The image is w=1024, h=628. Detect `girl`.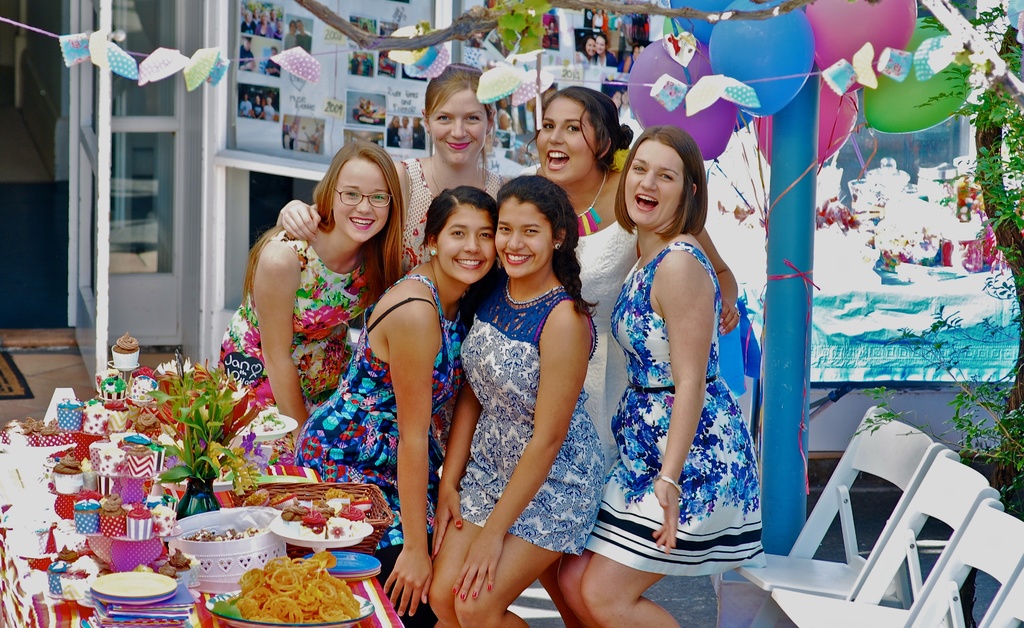
Detection: box=[294, 188, 497, 627].
